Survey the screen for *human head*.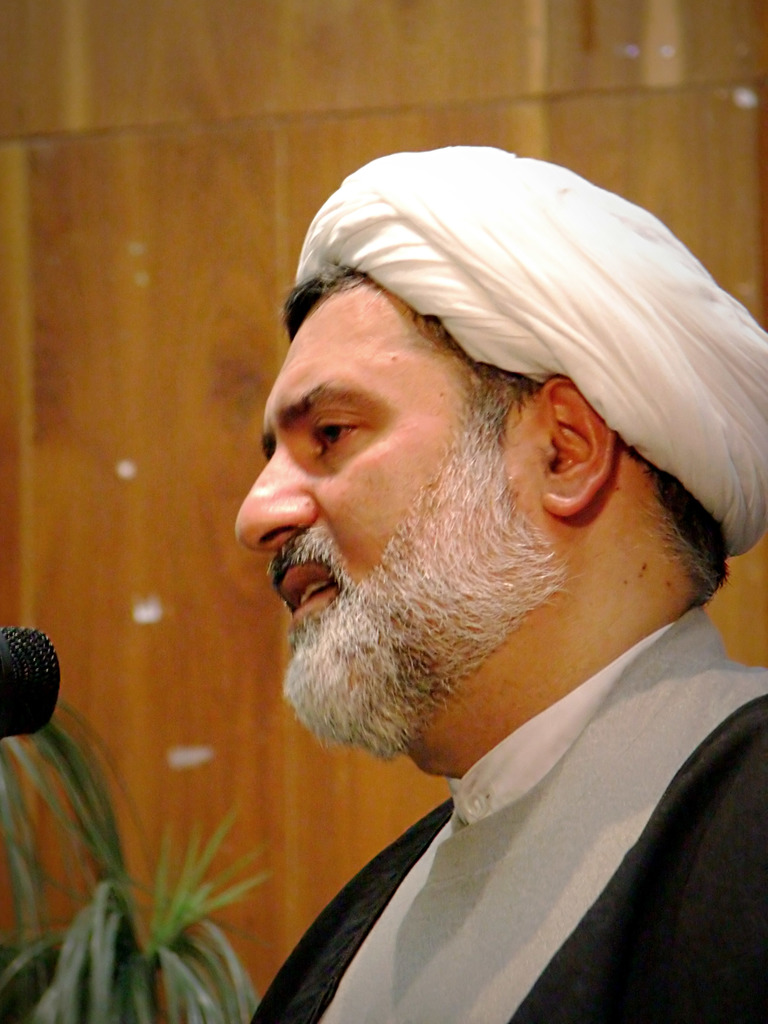
Survey found: crop(228, 140, 766, 787).
